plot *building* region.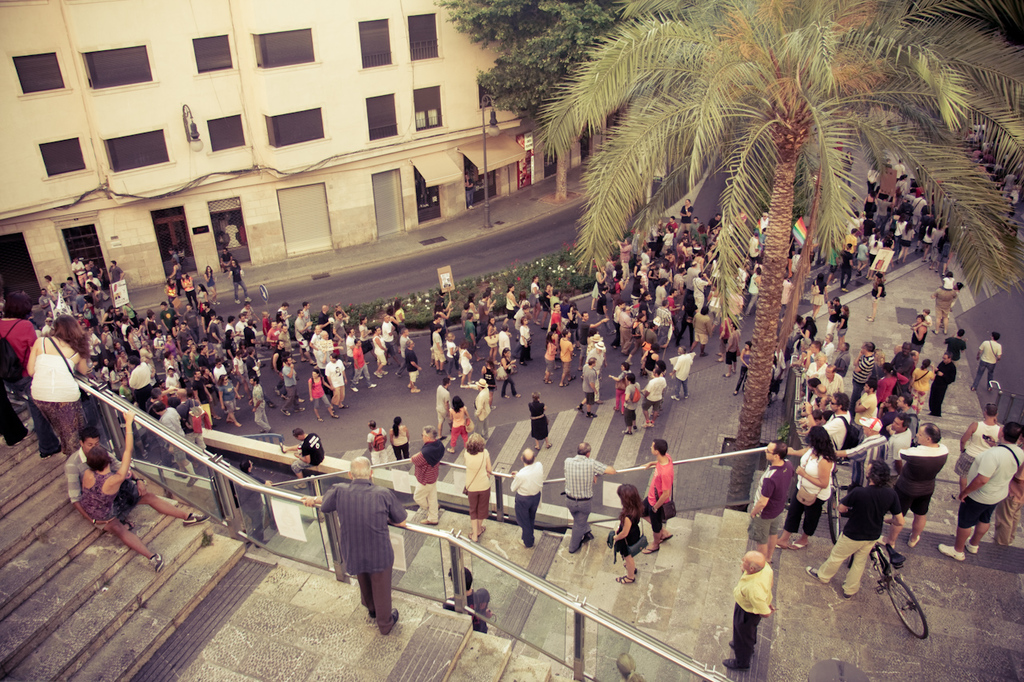
Plotted at (0, 0, 623, 317).
